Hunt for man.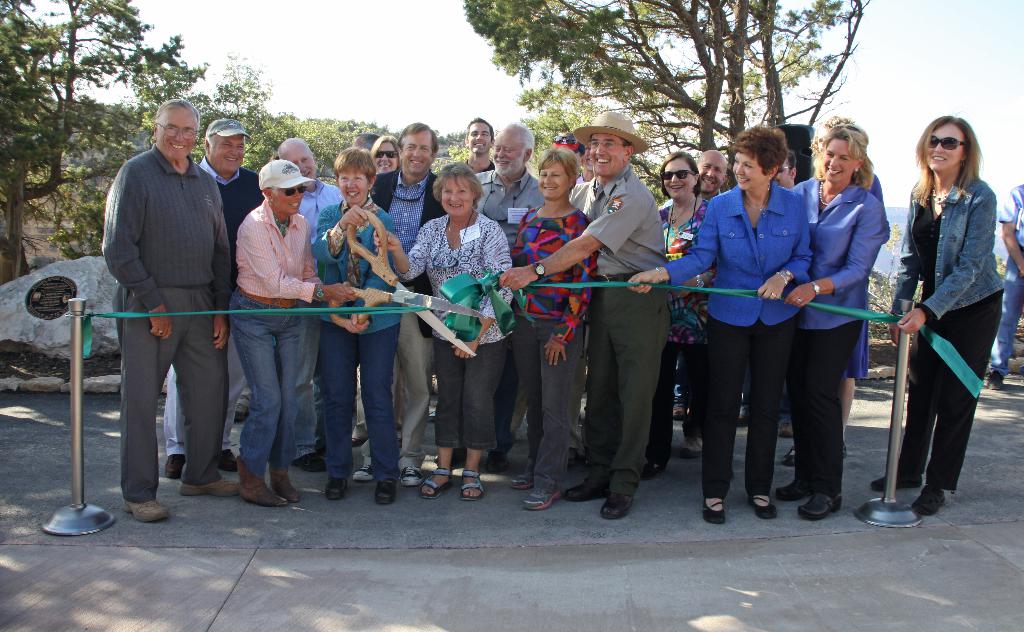
Hunted down at box(501, 106, 665, 519).
